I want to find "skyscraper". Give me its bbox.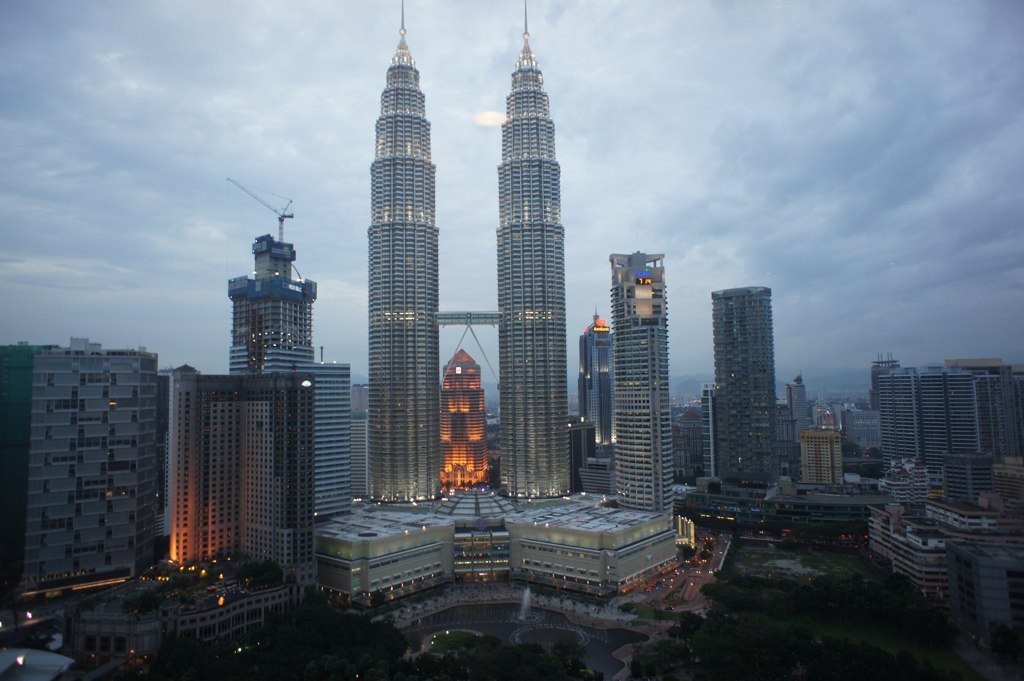
(613,249,674,523).
